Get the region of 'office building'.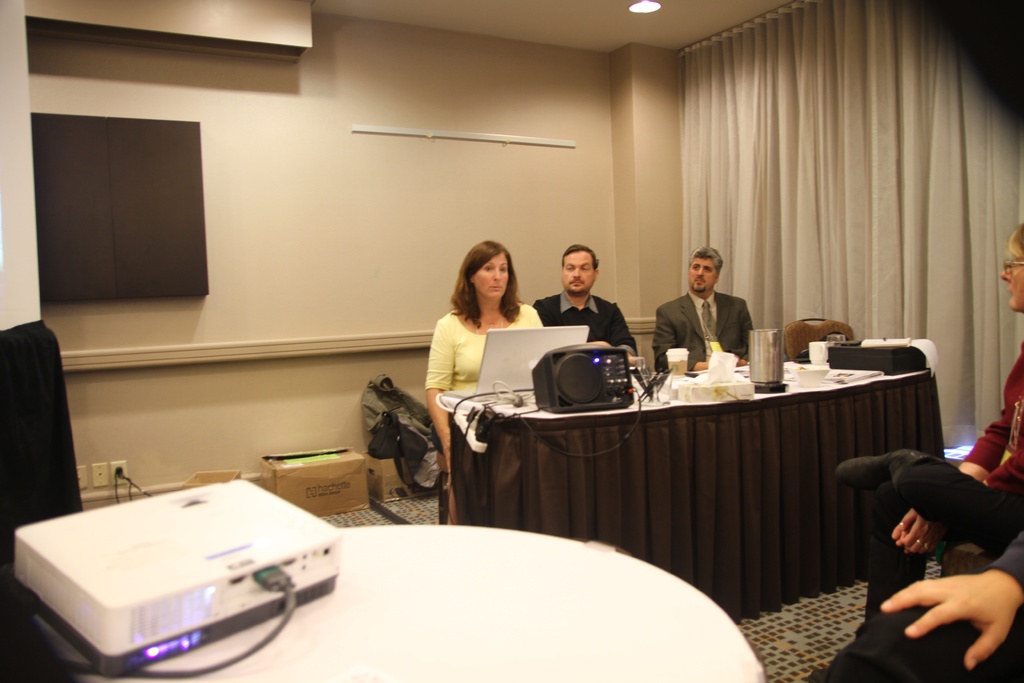
70, 22, 1023, 672.
